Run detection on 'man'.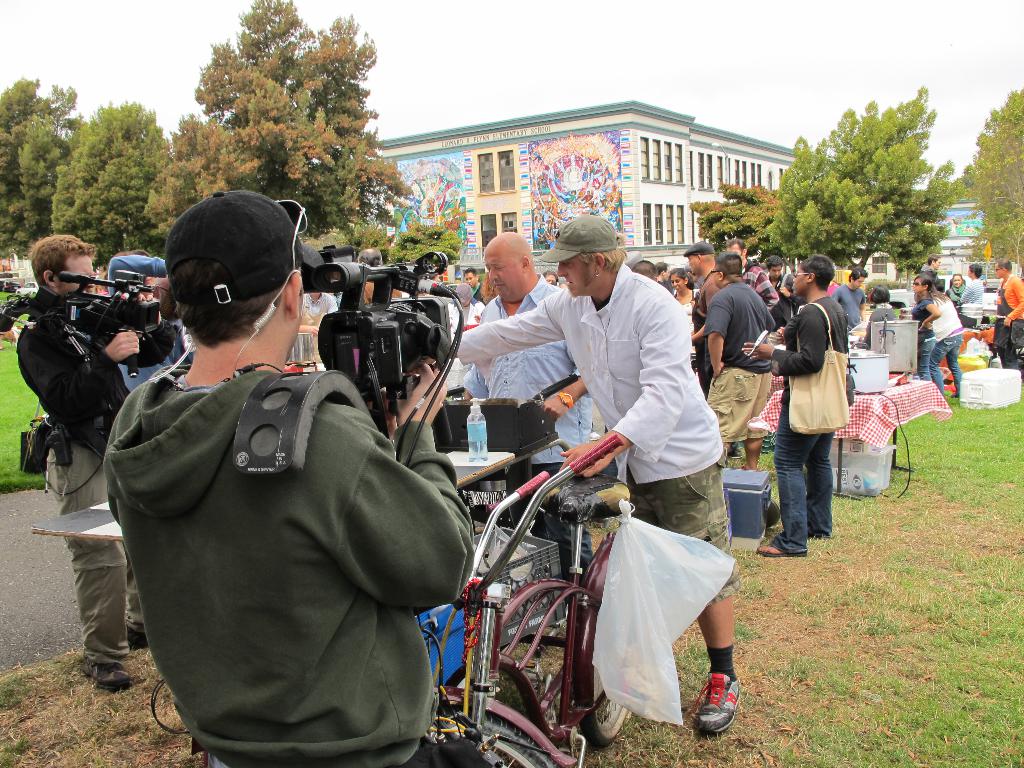
Result: box(993, 260, 1023, 371).
